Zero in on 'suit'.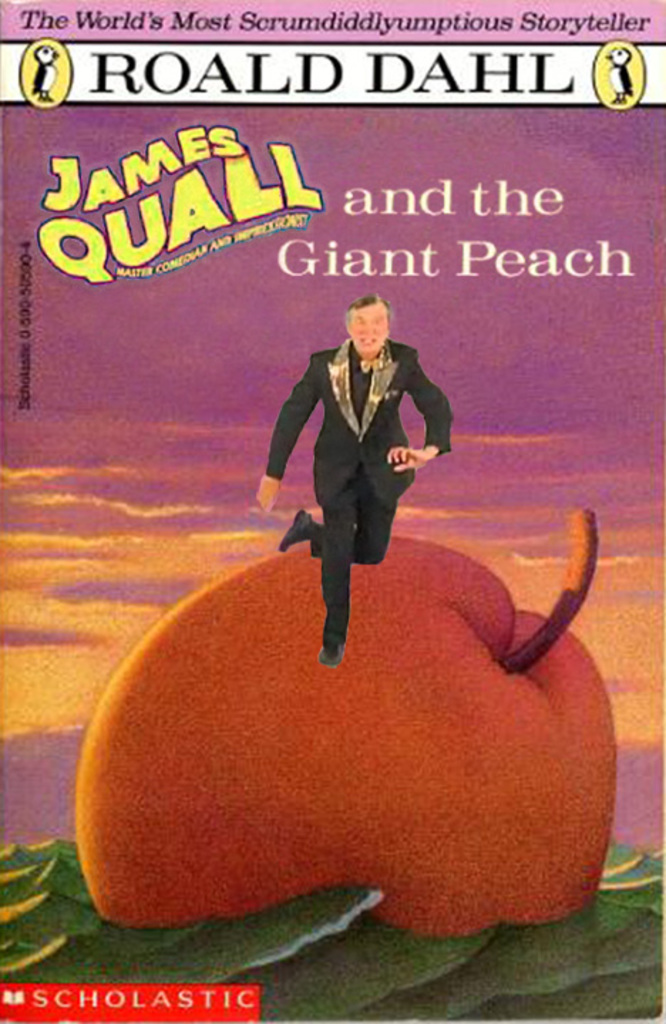
Zeroed in: 278, 293, 458, 532.
